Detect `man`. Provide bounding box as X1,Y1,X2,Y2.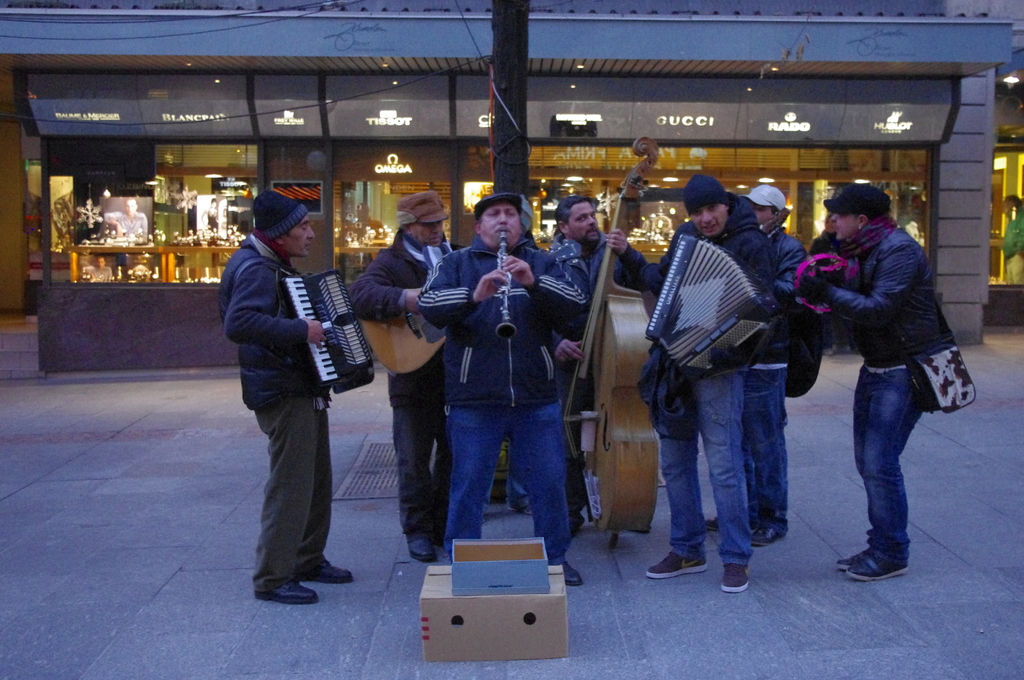
217,189,356,605.
